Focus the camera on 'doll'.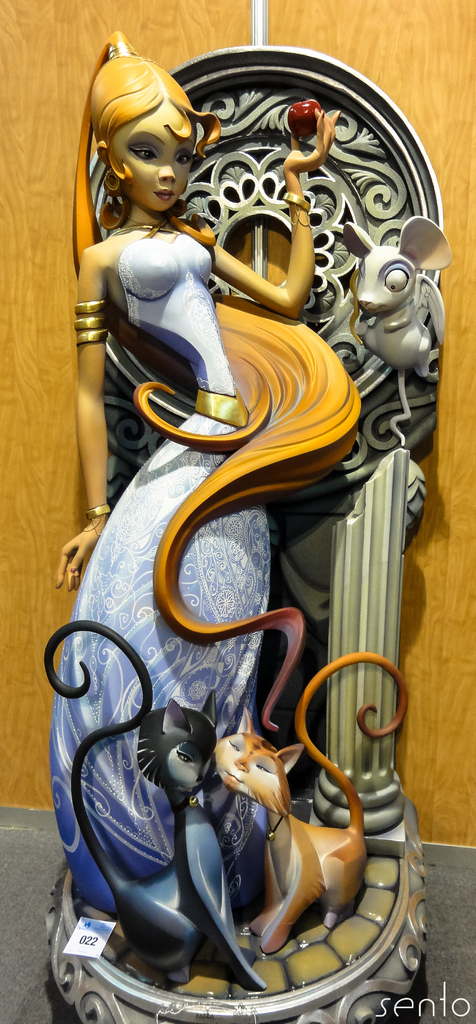
Focus region: left=37, top=22, right=368, bottom=1004.
